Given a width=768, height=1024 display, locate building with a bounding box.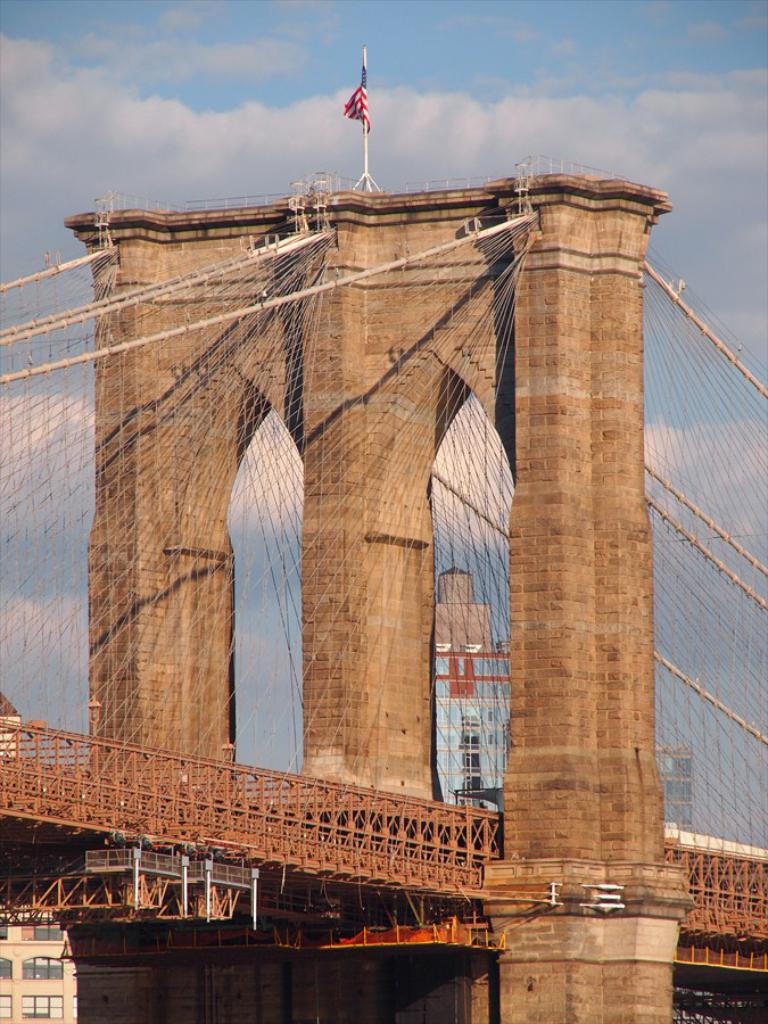
Located: 430, 642, 512, 819.
